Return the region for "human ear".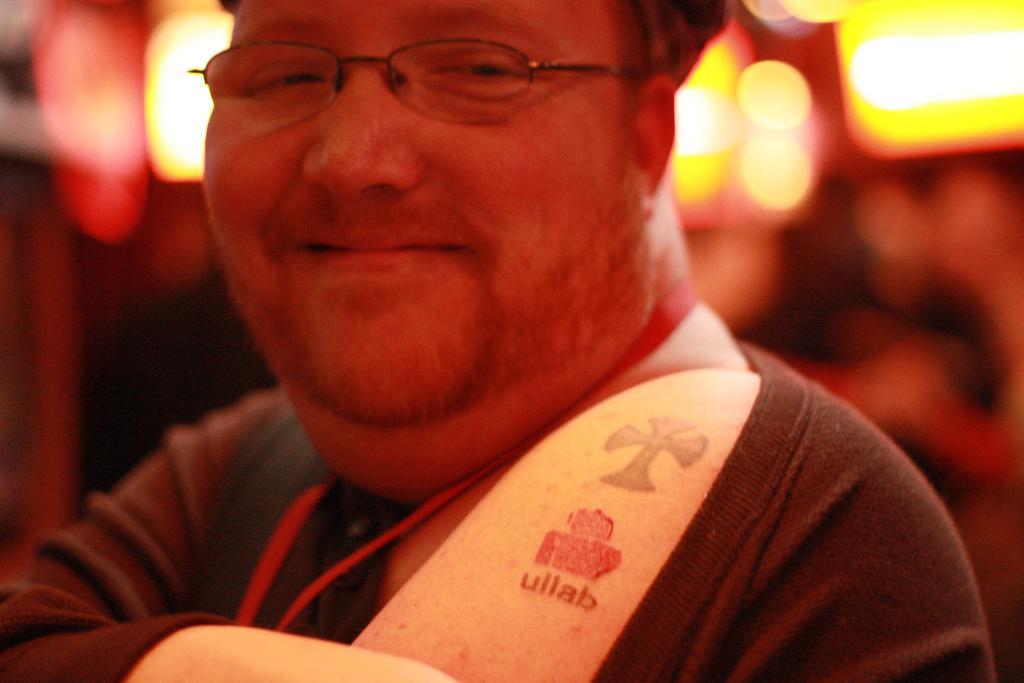
628 81 676 214.
